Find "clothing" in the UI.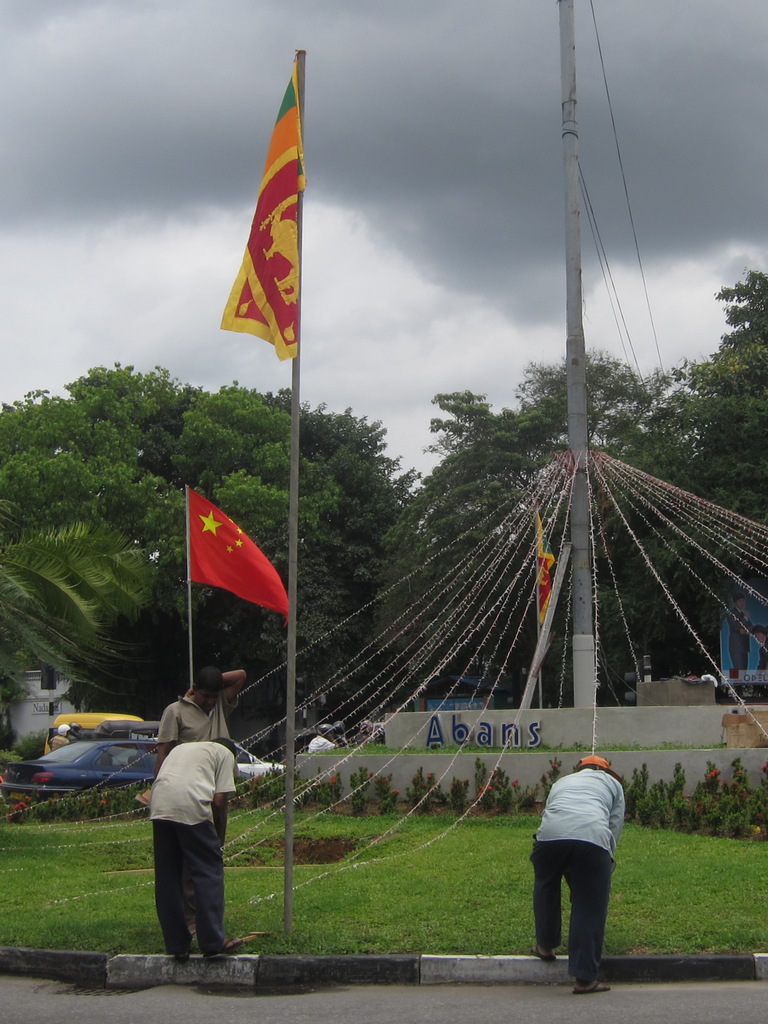
UI element at {"left": 147, "top": 732, "right": 241, "bottom": 827}.
